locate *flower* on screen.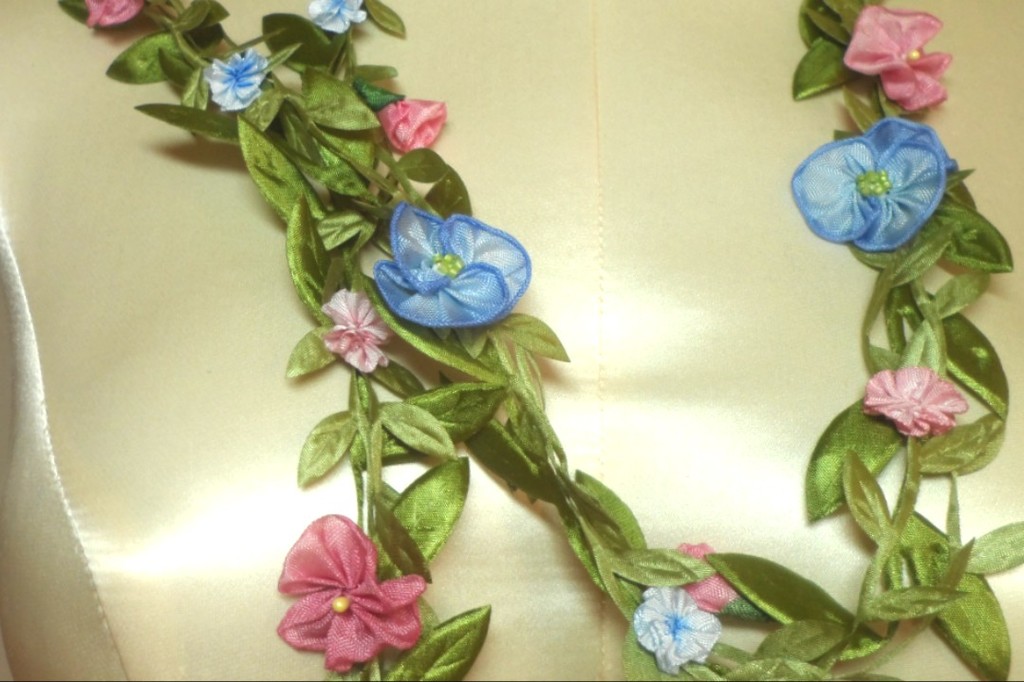
On screen at [left=669, top=537, right=742, bottom=613].
